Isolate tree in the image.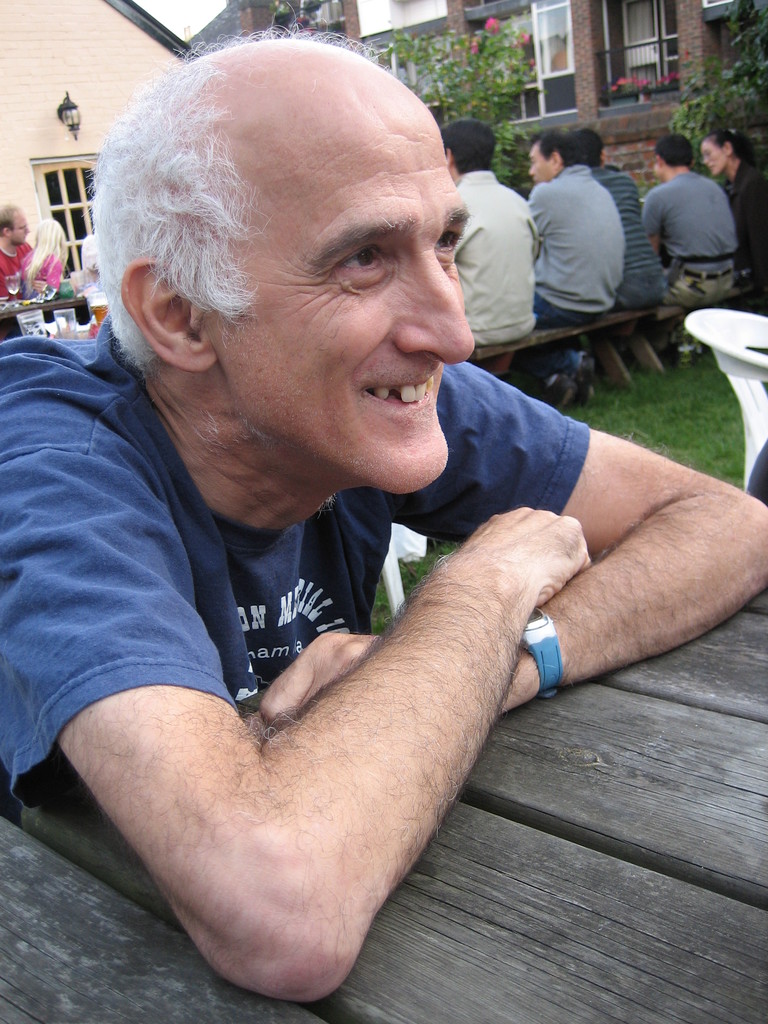
Isolated region: locate(384, 12, 518, 179).
